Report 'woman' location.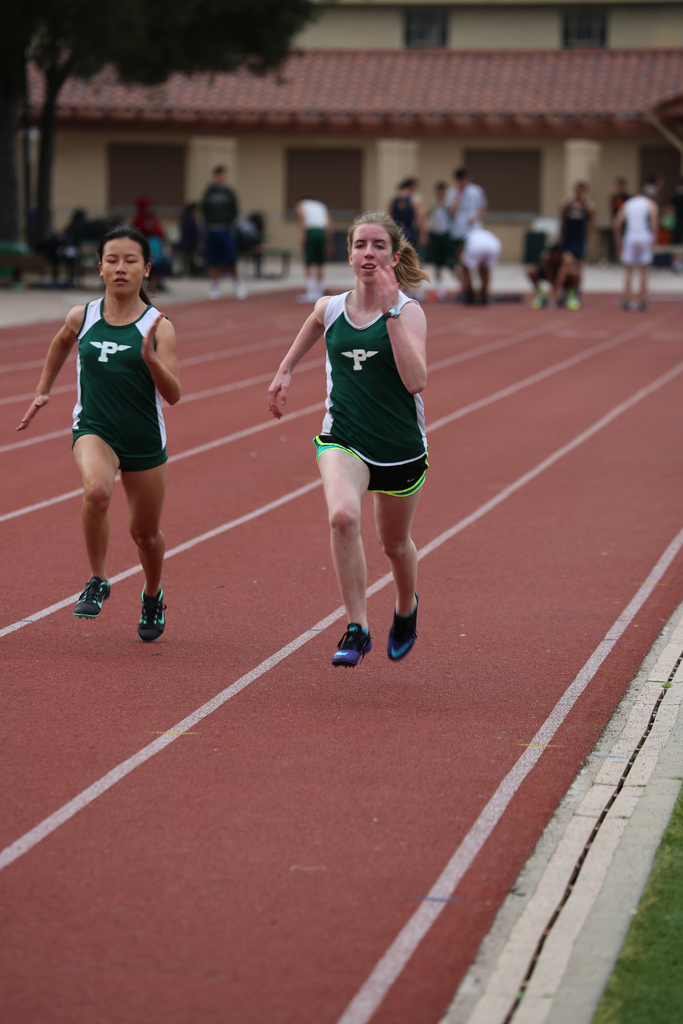
Report: locate(22, 230, 188, 646).
